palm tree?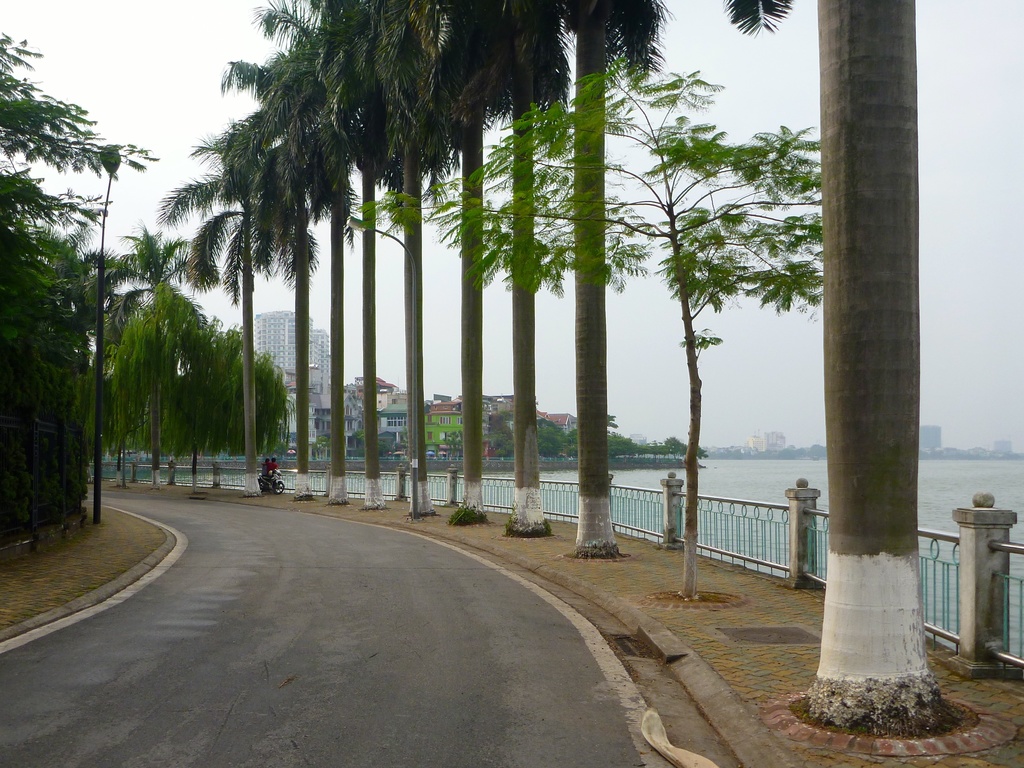
locate(215, 0, 401, 513)
